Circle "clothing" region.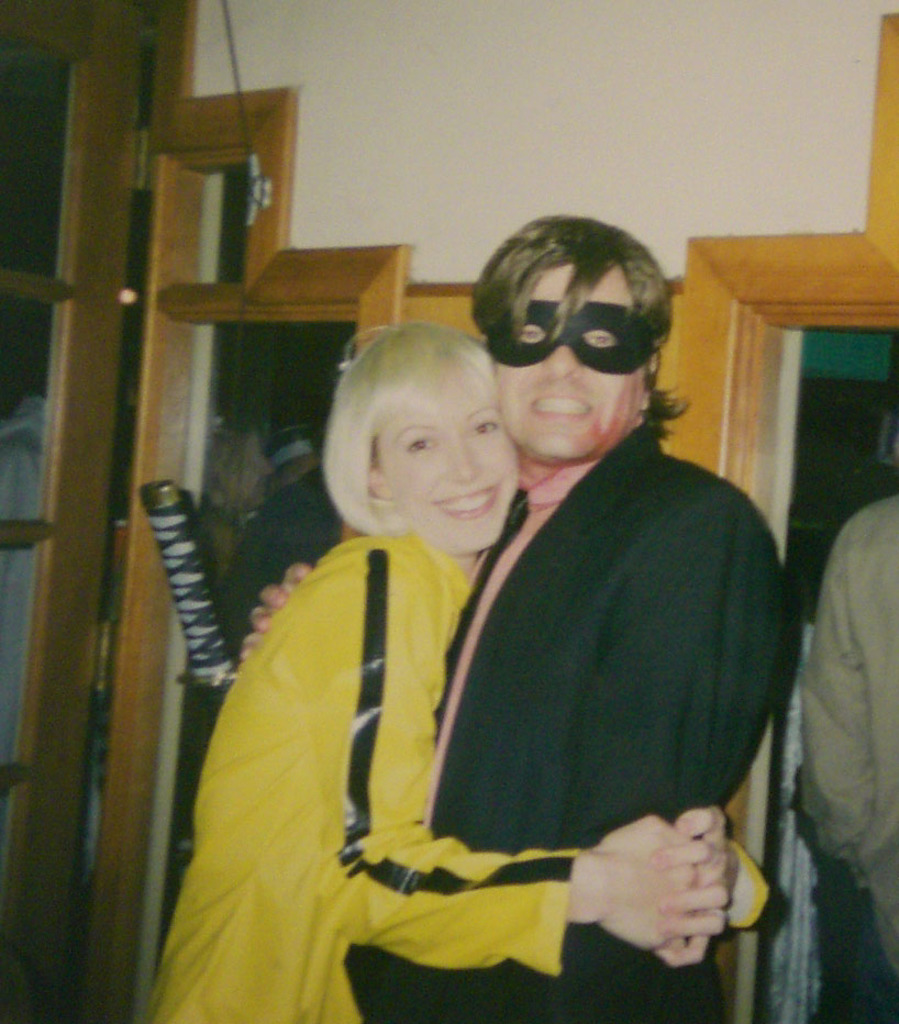
Region: <box>342,419,786,1023</box>.
